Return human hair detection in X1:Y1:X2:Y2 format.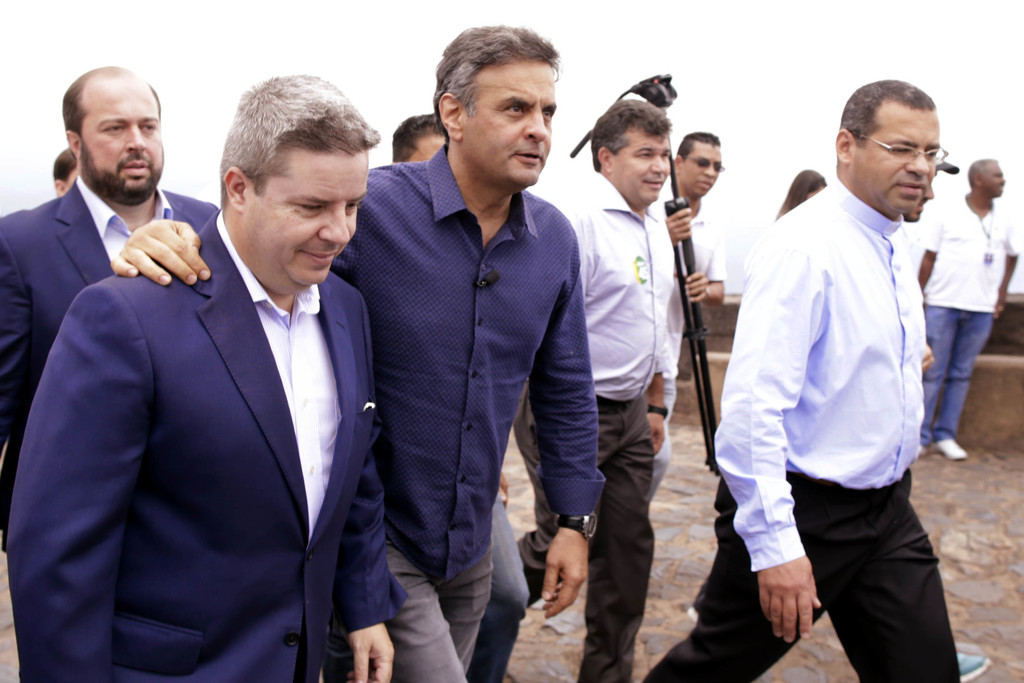
967:159:998:191.
